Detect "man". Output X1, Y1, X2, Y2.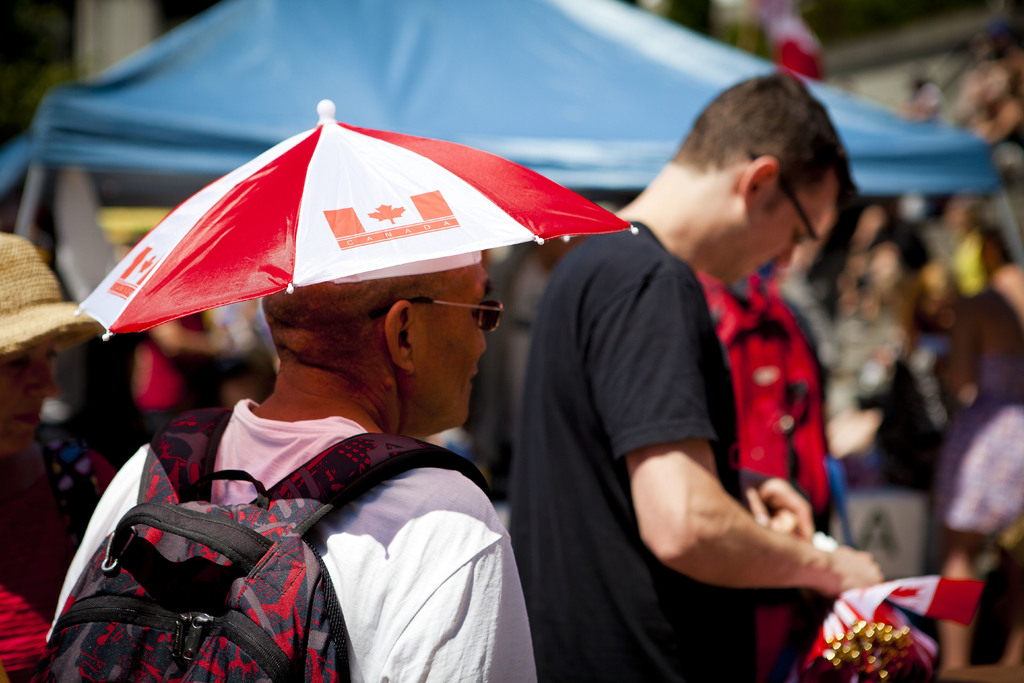
516, 82, 887, 664.
